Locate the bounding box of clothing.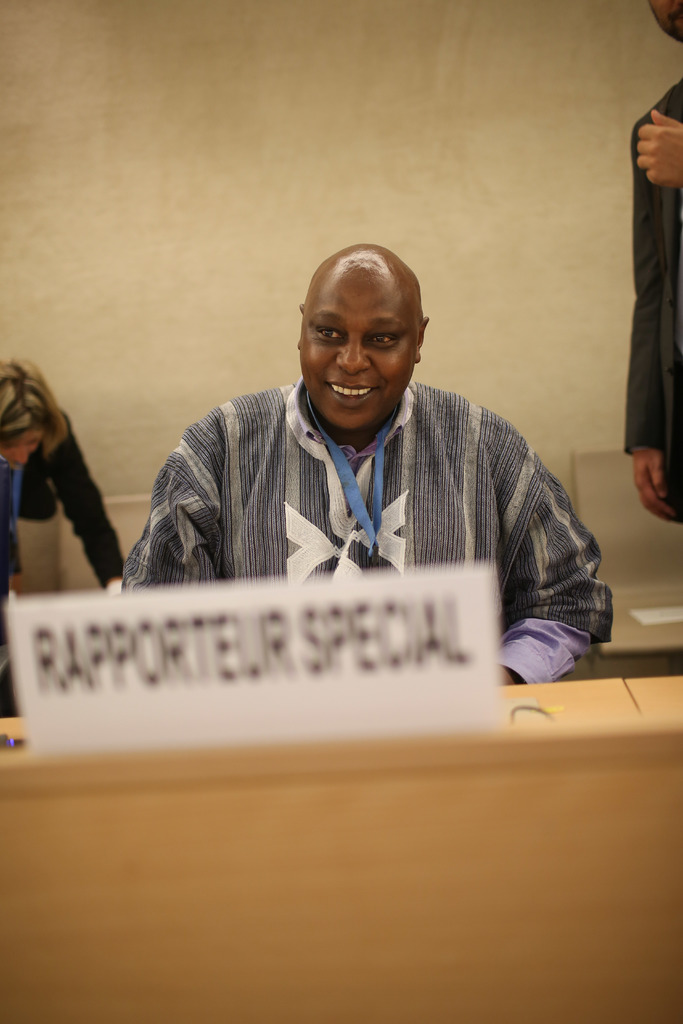
Bounding box: pyautogui.locateOnScreen(119, 335, 617, 665).
